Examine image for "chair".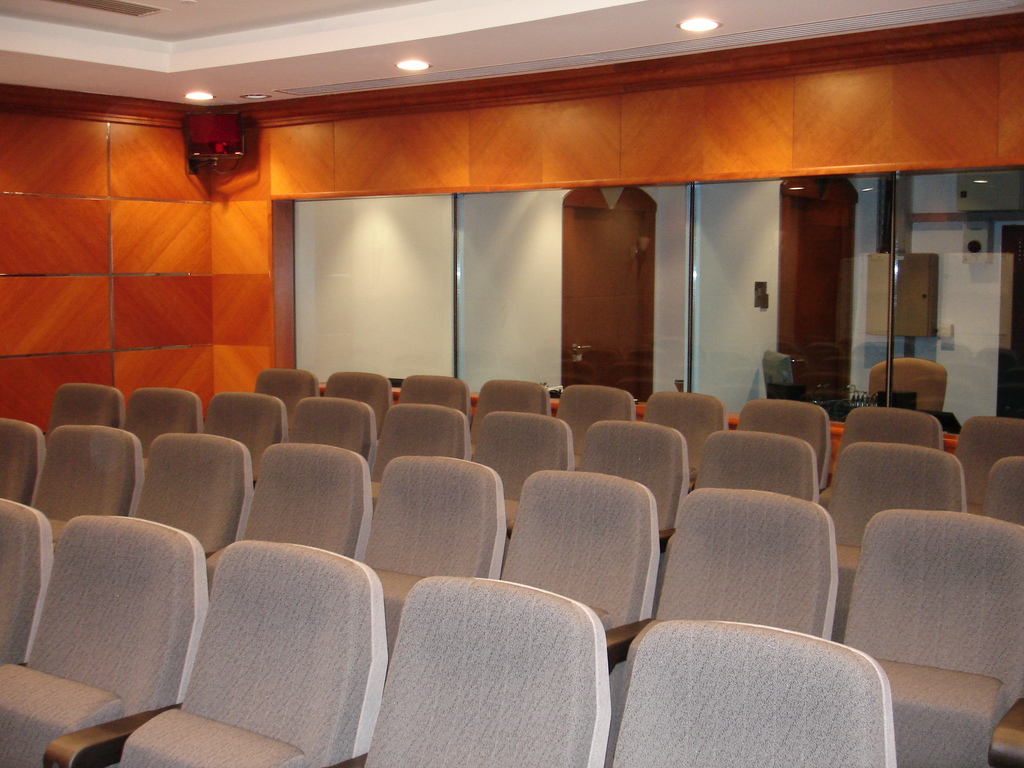
Examination result: bbox=[255, 365, 323, 425].
